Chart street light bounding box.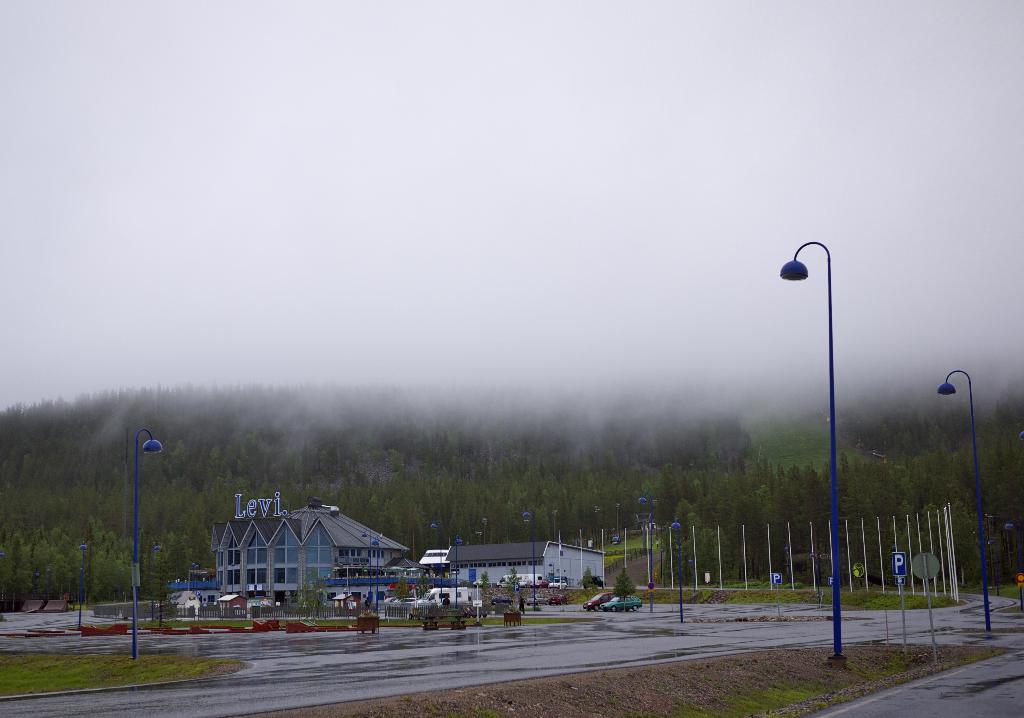
Charted: rect(369, 535, 380, 612).
